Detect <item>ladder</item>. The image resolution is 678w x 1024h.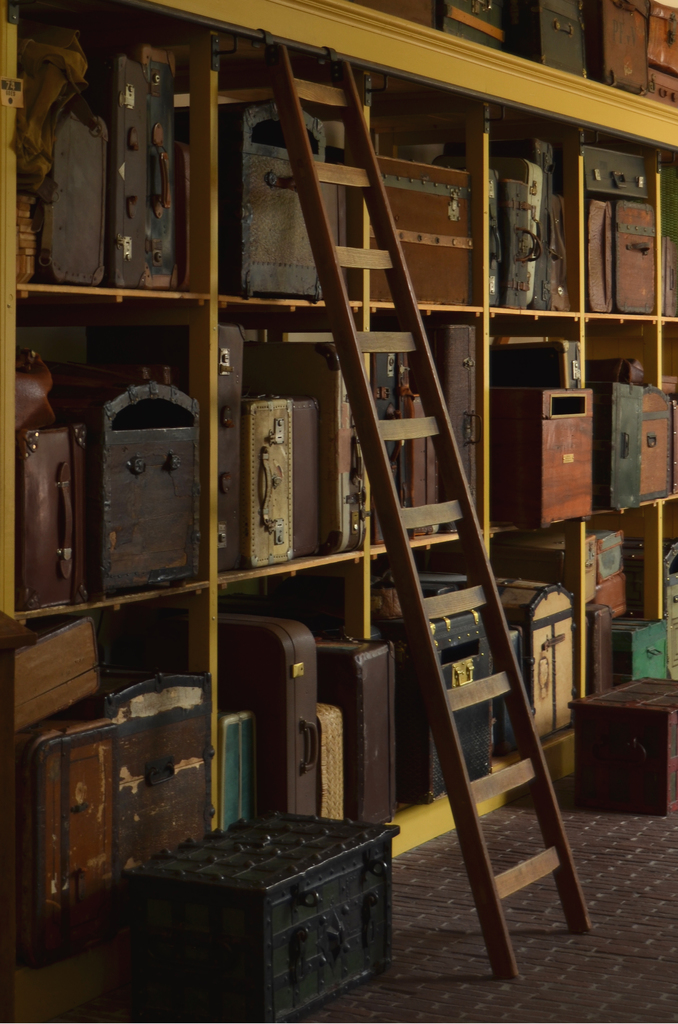
box=[267, 46, 591, 981].
